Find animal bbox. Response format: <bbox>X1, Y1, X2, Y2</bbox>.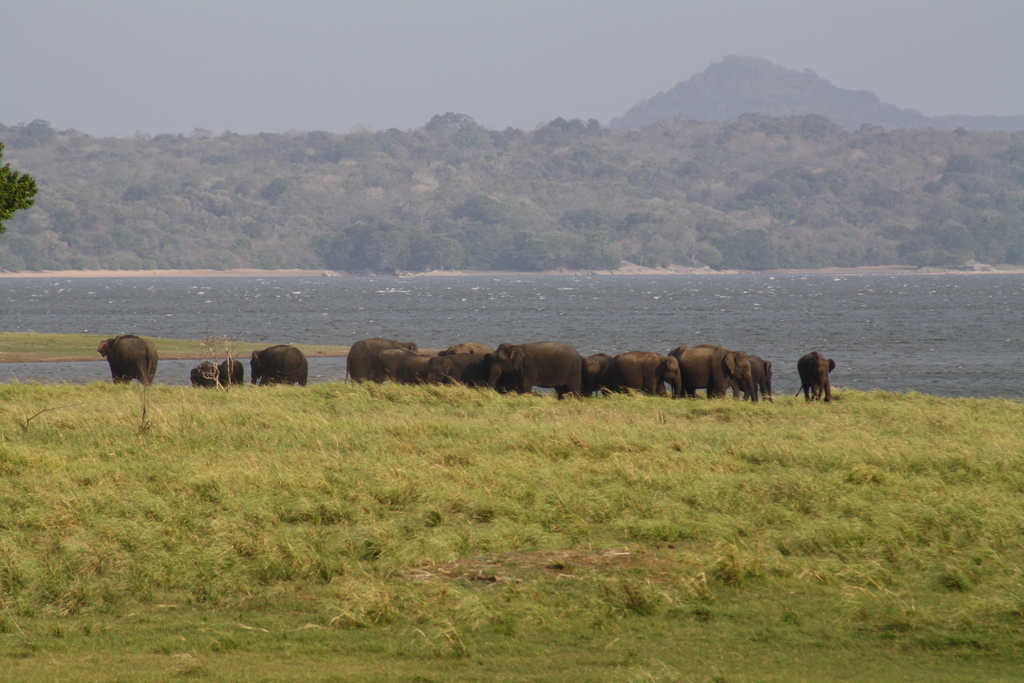
<bbox>93, 331, 160, 388</bbox>.
